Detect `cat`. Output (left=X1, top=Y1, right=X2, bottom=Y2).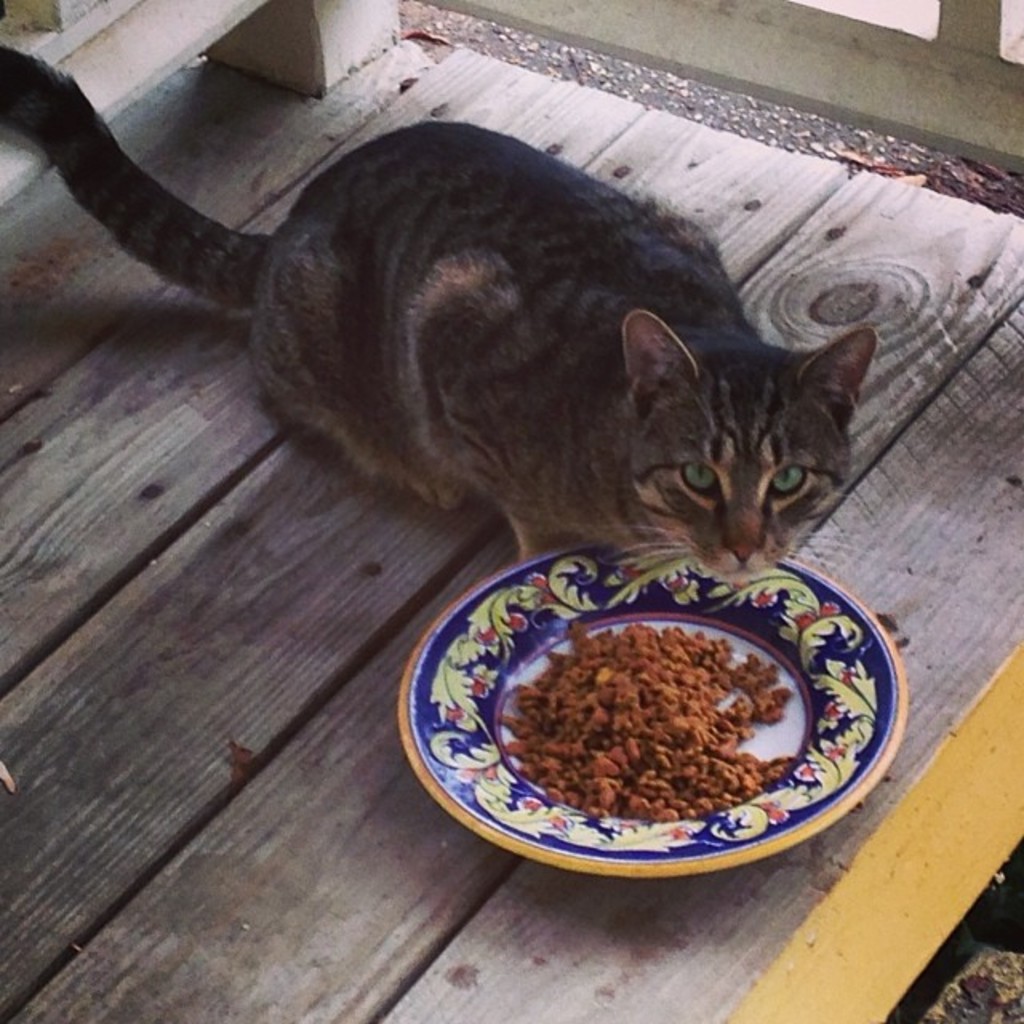
(left=0, top=40, right=893, bottom=576).
